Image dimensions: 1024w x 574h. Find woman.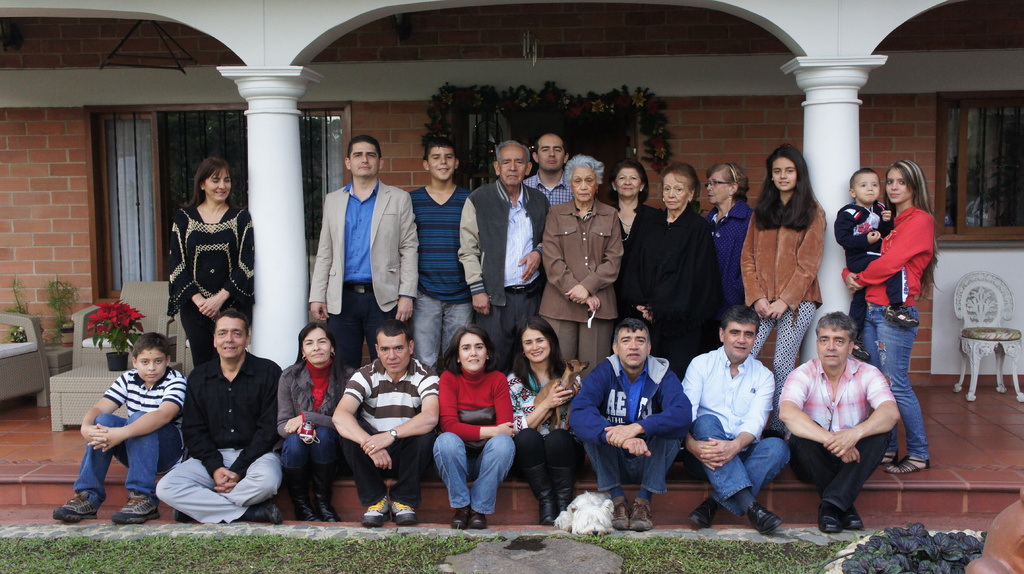
l=164, t=153, r=253, b=376.
